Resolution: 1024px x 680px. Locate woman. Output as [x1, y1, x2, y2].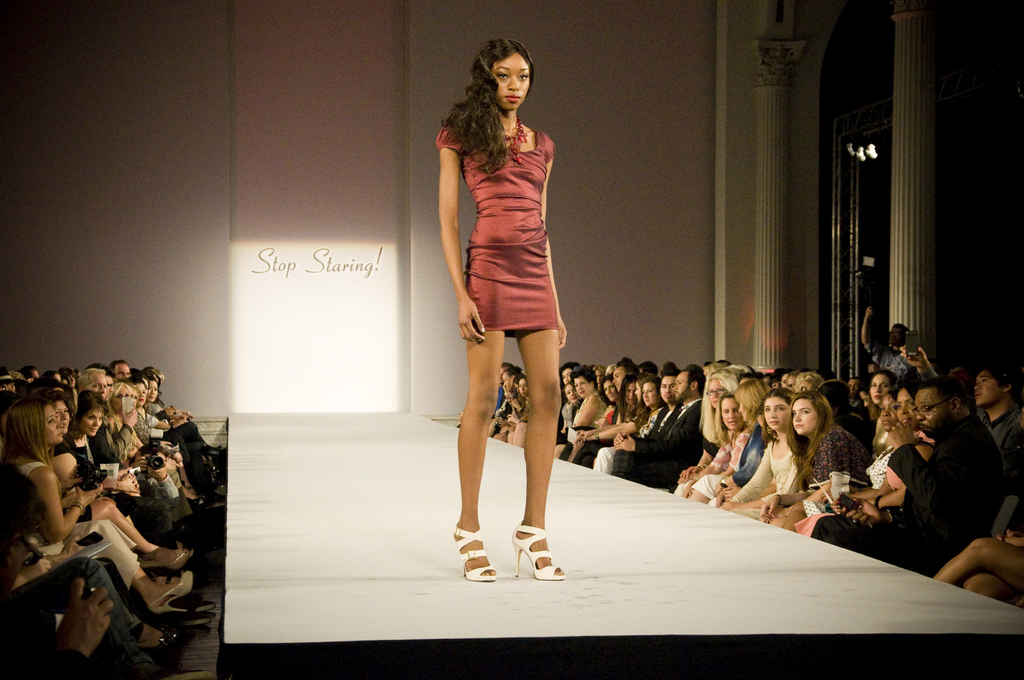
[570, 379, 618, 463].
